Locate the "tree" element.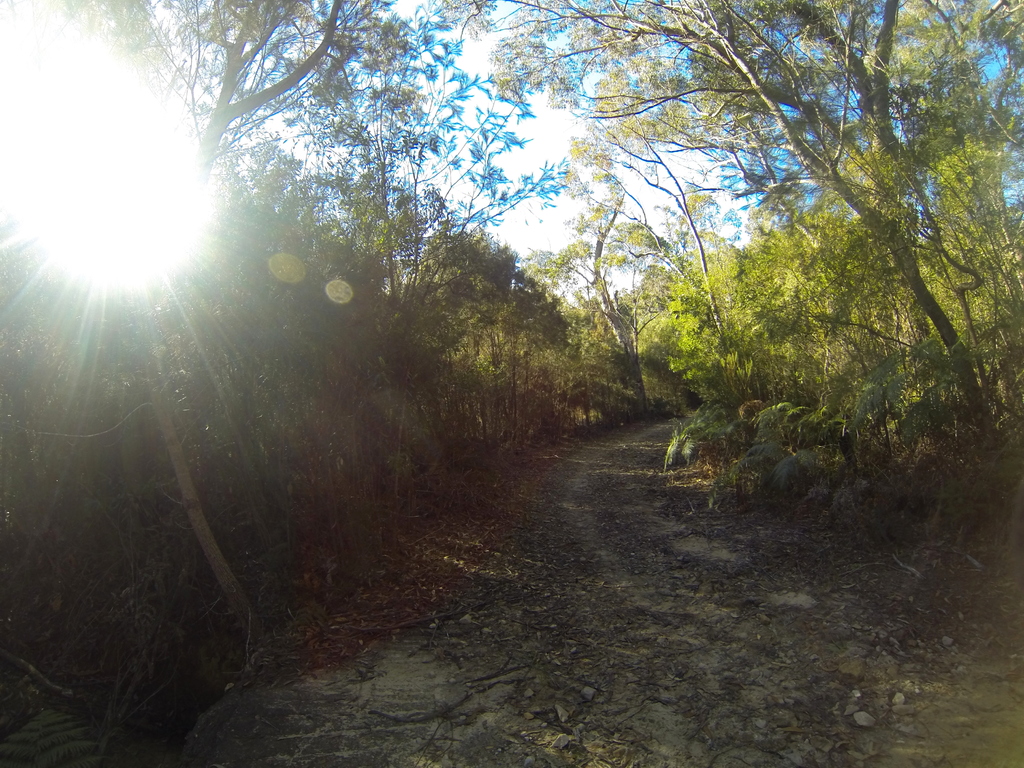
Element bbox: detection(484, 0, 1023, 484).
